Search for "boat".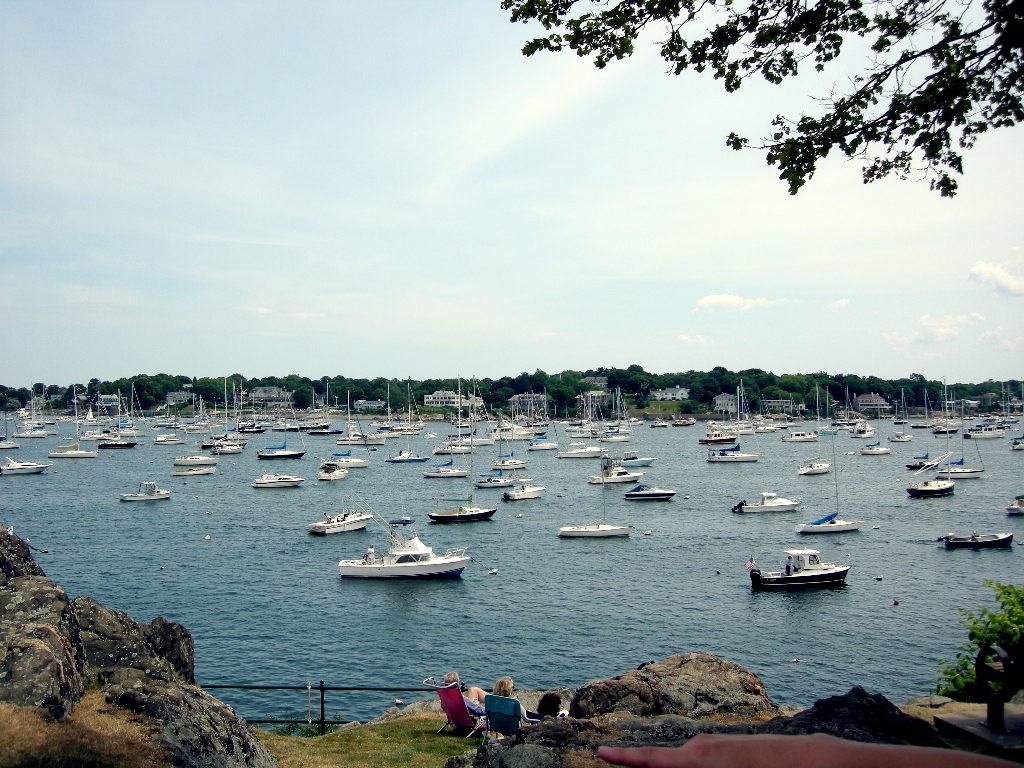
Found at bbox=(122, 482, 172, 503).
